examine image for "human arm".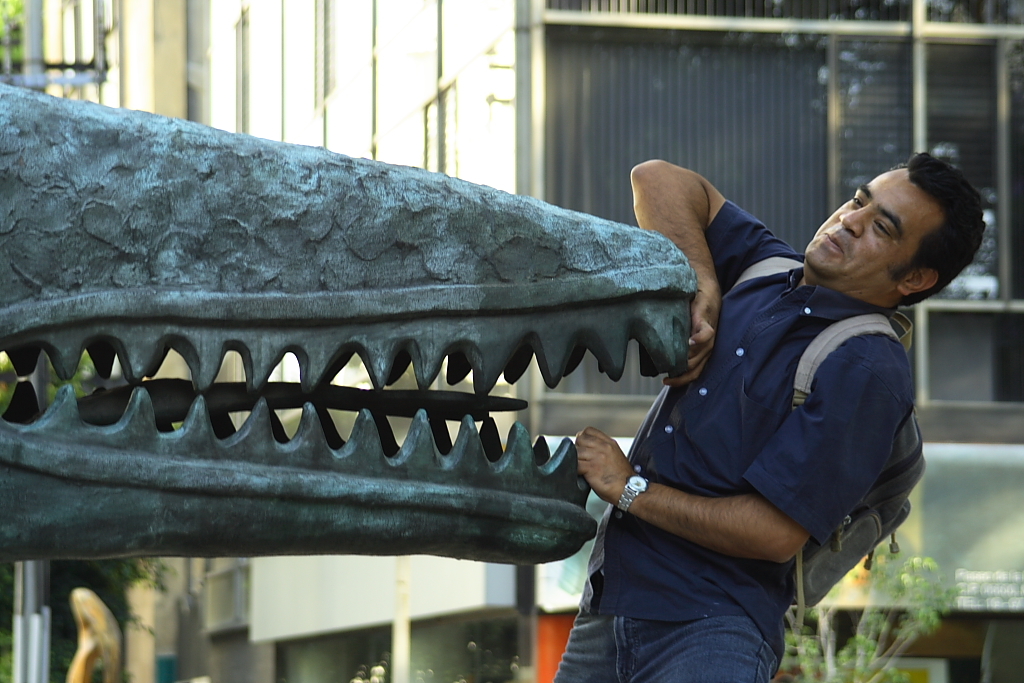
Examination result: Rect(641, 153, 751, 383).
